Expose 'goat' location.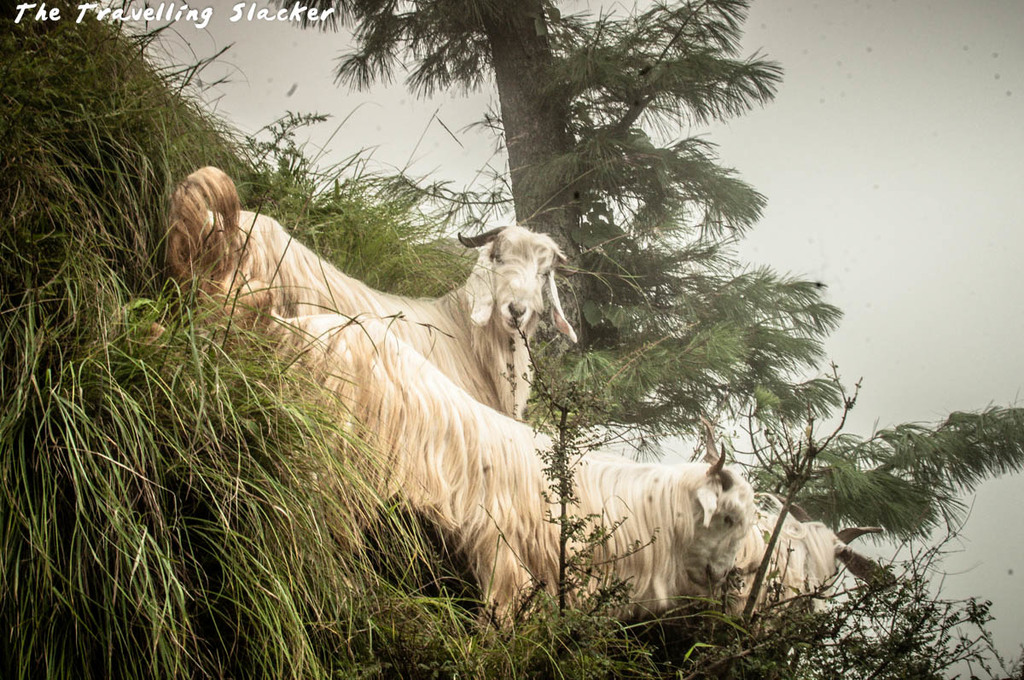
Exposed at box=[257, 310, 760, 637].
